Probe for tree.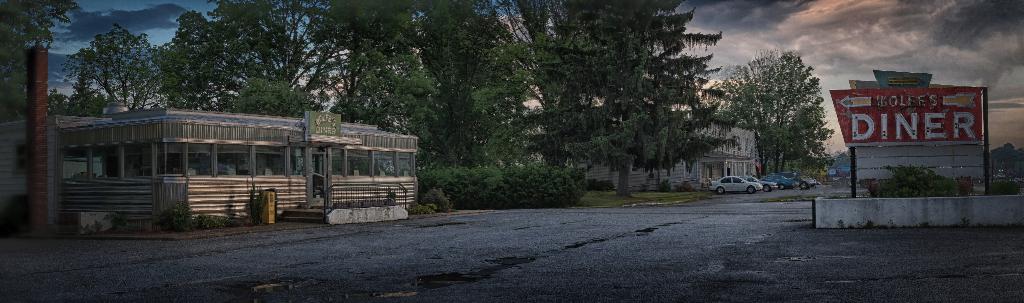
Probe result: bbox=(986, 145, 1023, 170).
